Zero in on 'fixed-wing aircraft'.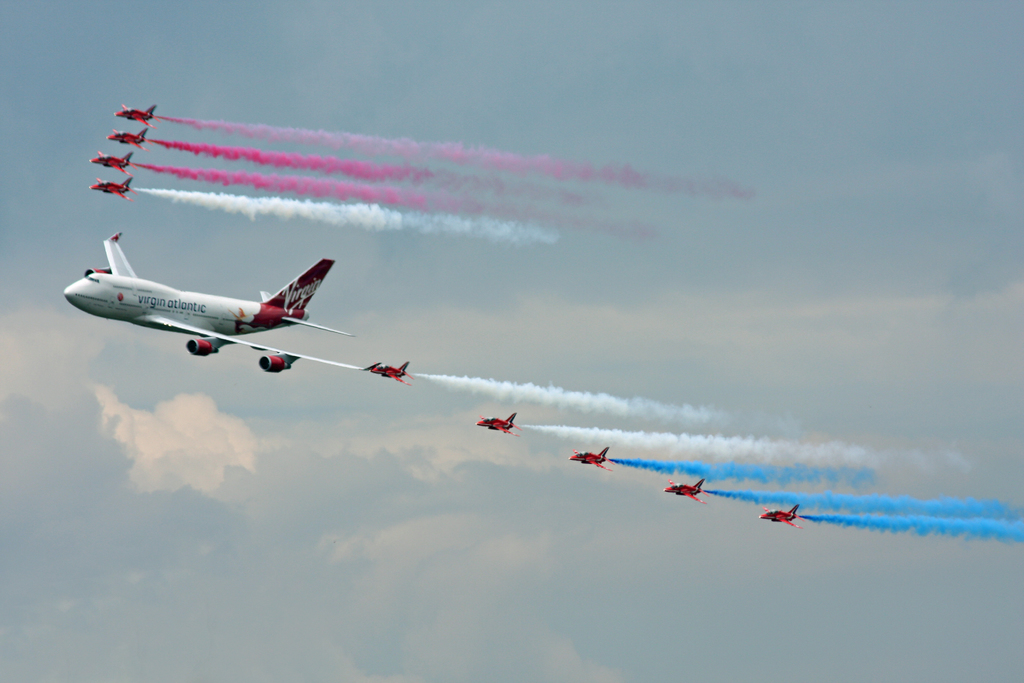
Zeroed in: <box>105,126,147,147</box>.
